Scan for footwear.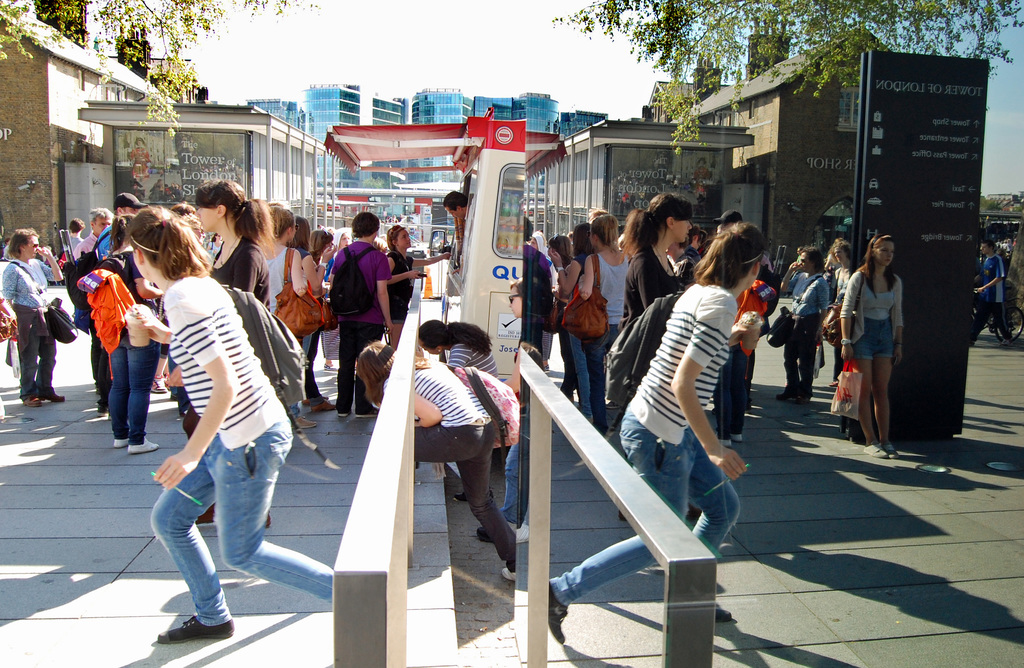
Scan result: <region>313, 402, 338, 414</region>.
